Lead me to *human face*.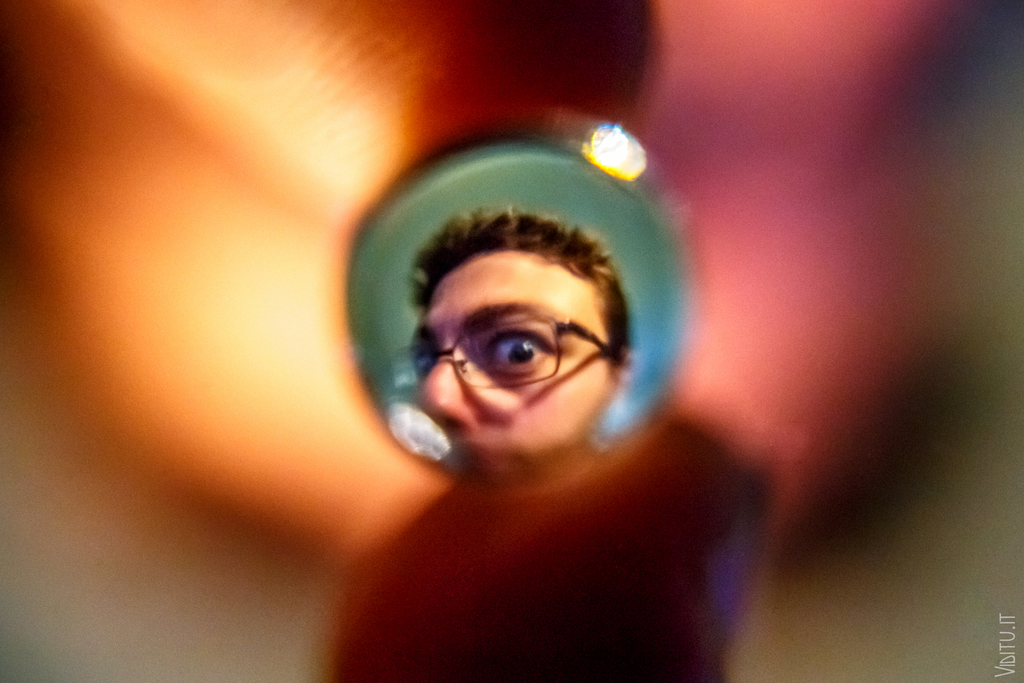
Lead to select_region(410, 250, 614, 472).
